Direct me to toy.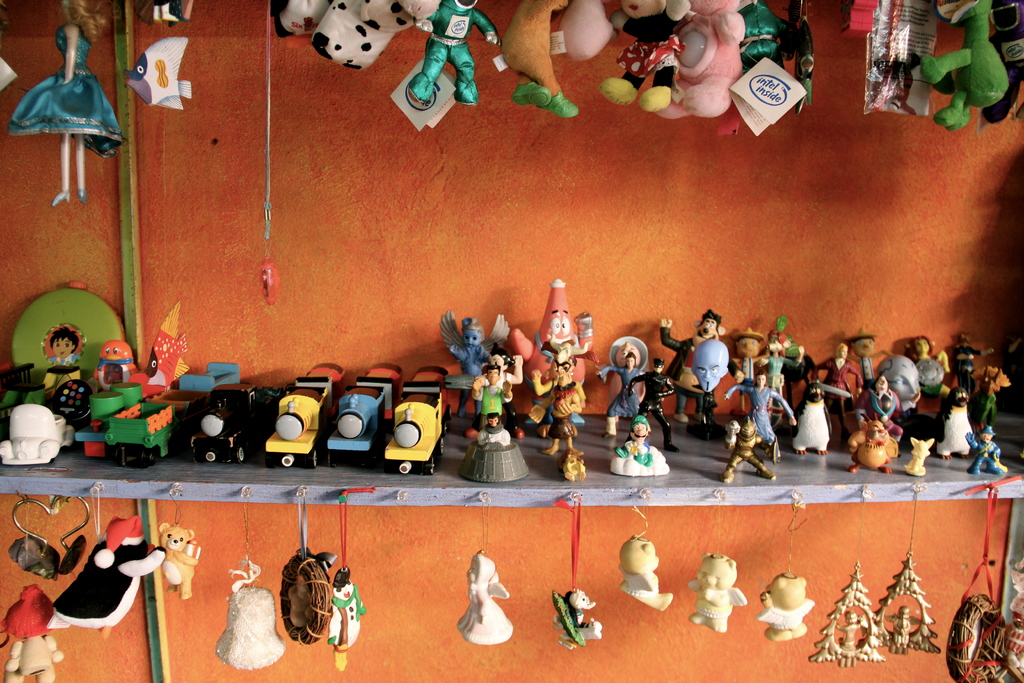
Direction: 476,349,522,388.
